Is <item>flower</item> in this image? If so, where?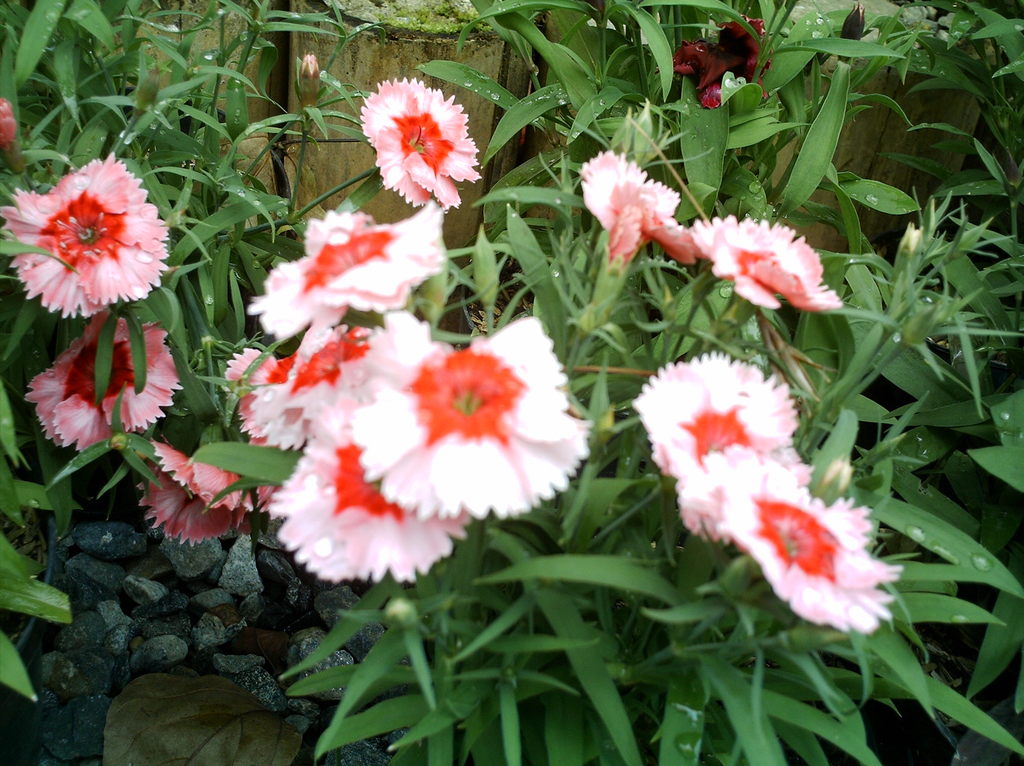
Yes, at detection(227, 326, 291, 432).
